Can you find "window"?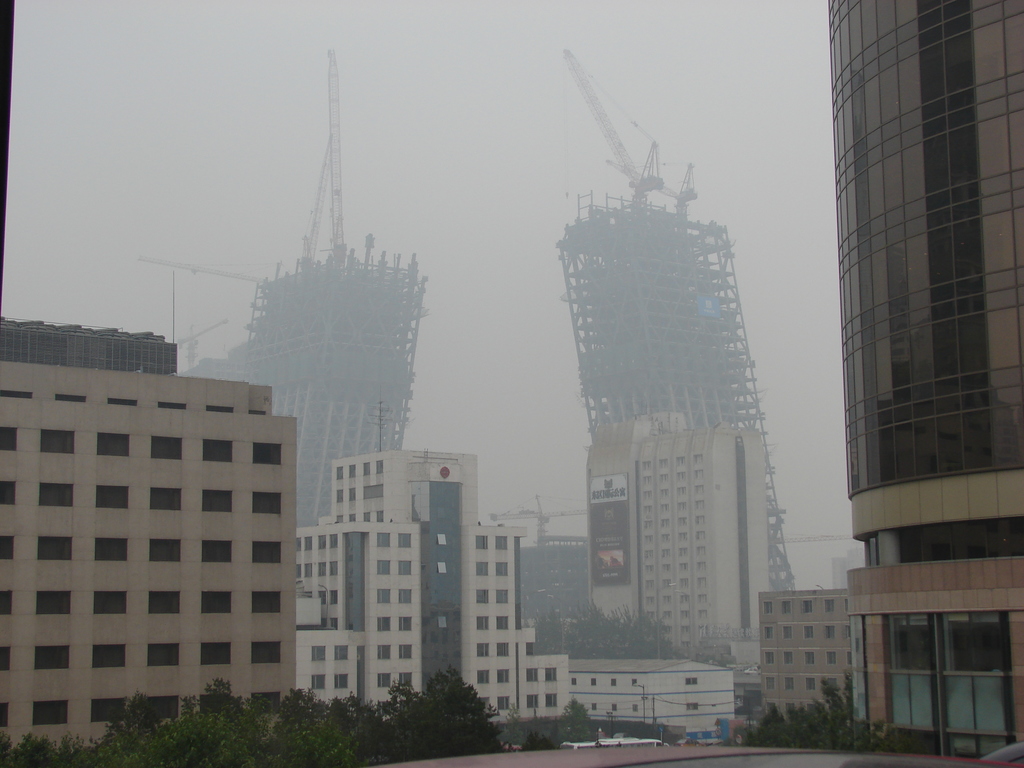
Yes, bounding box: [x1=697, y1=592, x2=707, y2=603].
